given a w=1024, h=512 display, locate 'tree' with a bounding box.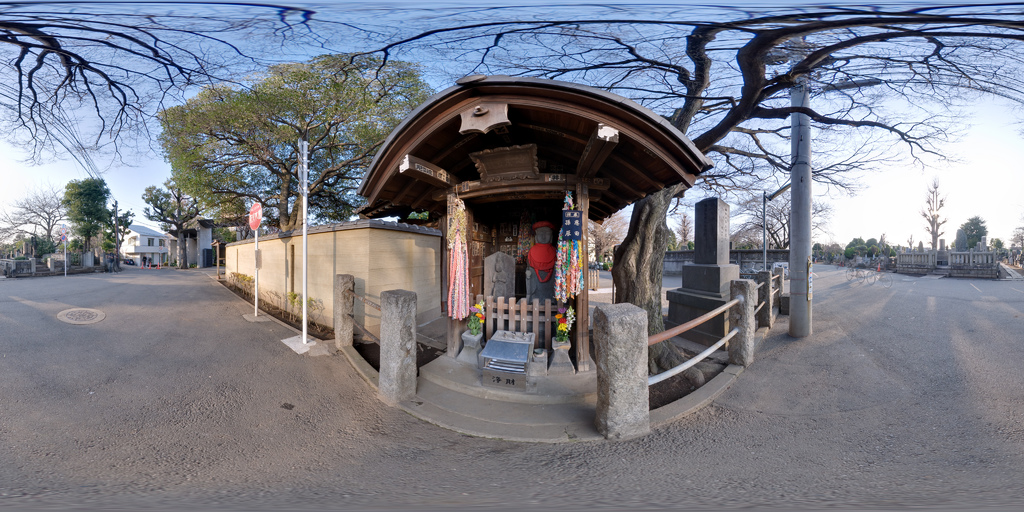
Located: (x1=961, y1=214, x2=988, y2=248).
